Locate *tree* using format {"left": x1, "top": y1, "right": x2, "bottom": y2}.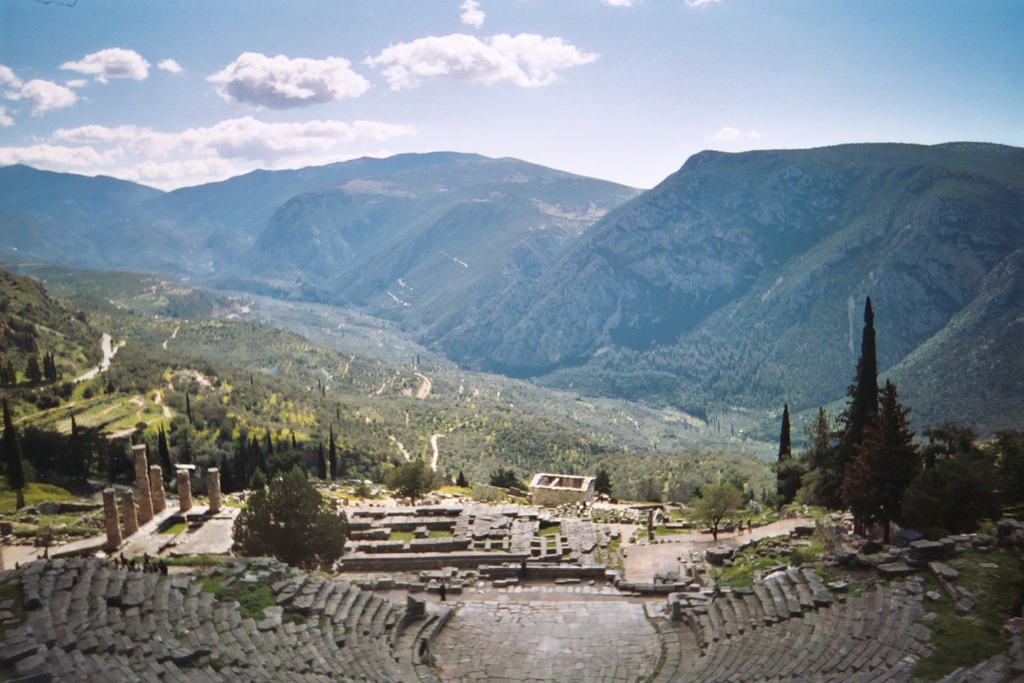
{"left": 320, "top": 440, "right": 324, "bottom": 477}.
